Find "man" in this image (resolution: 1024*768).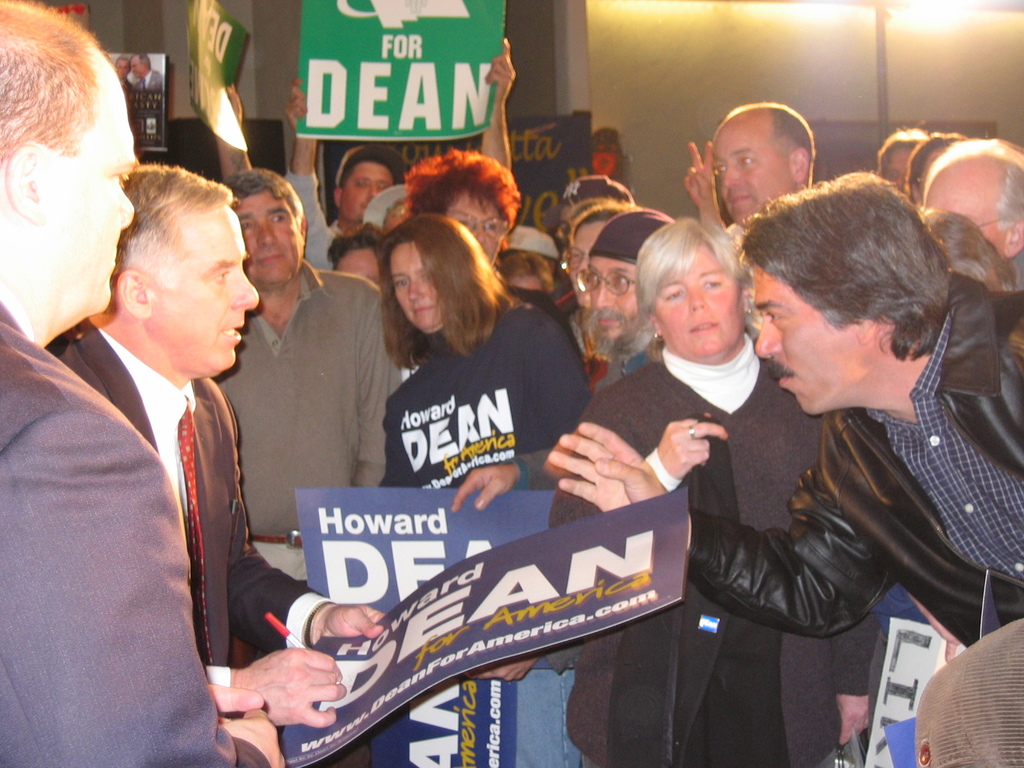
(609, 142, 997, 745).
